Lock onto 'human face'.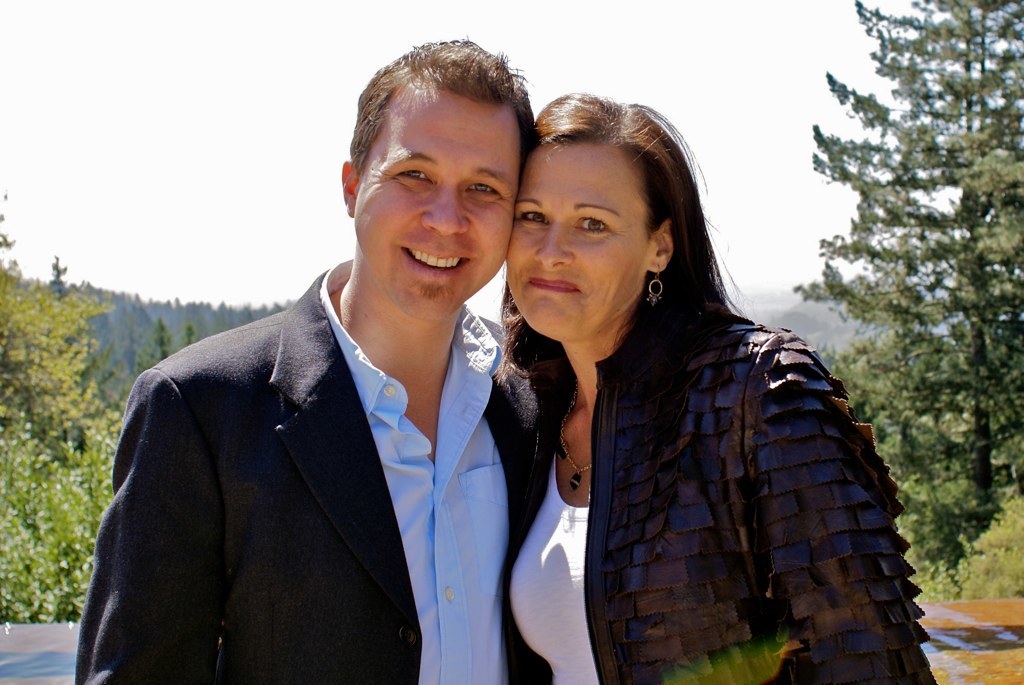
Locked: x1=498, y1=142, x2=658, y2=342.
